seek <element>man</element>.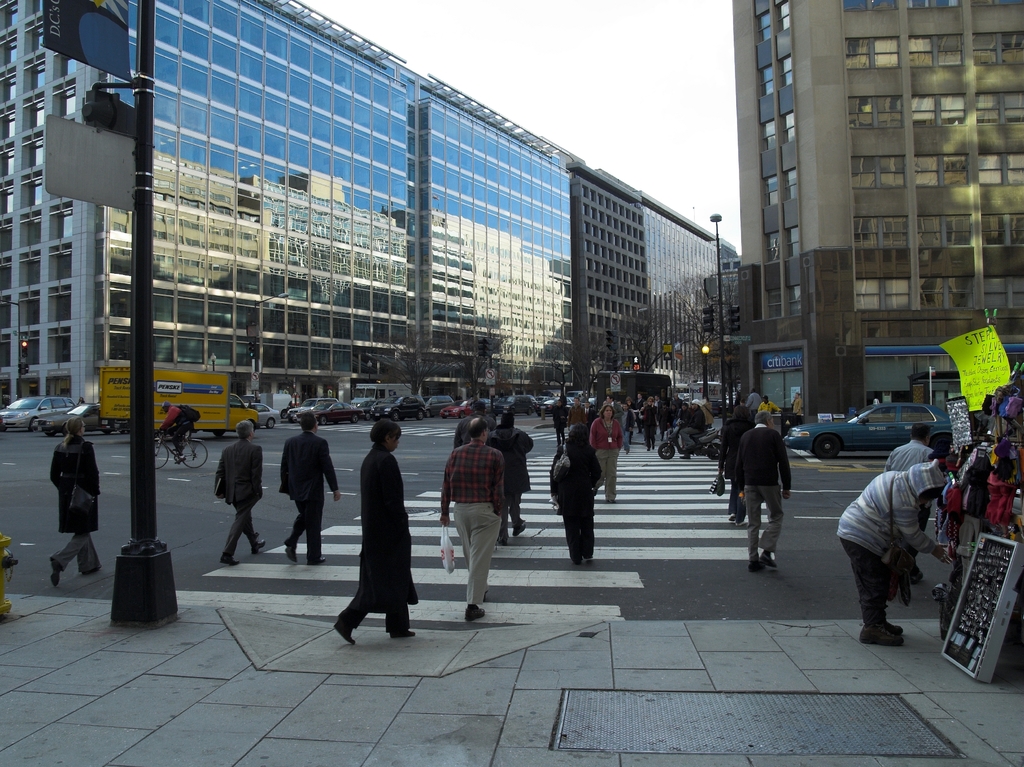
<bbox>159, 403, 193, 463</bbox>.
